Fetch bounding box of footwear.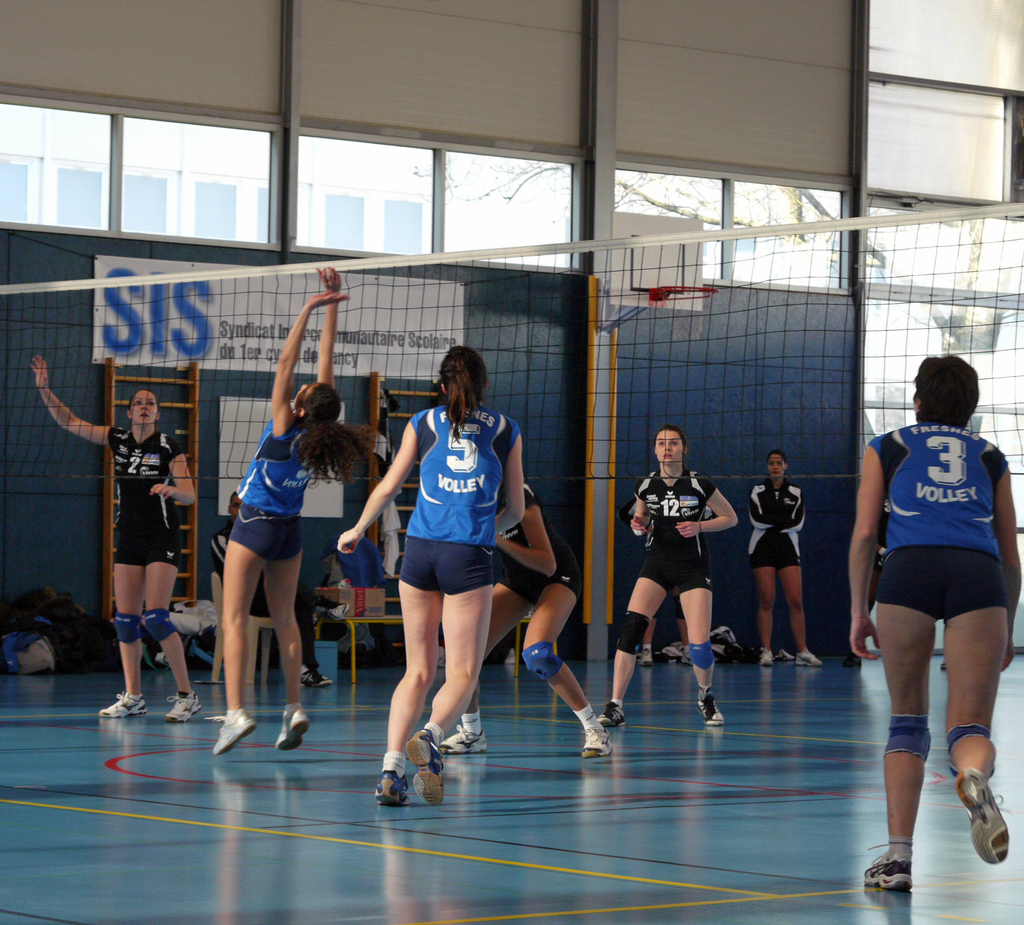
Bbox: {"x1": 957, "y1": 767, "x2": 1010, "y2": 866}.
